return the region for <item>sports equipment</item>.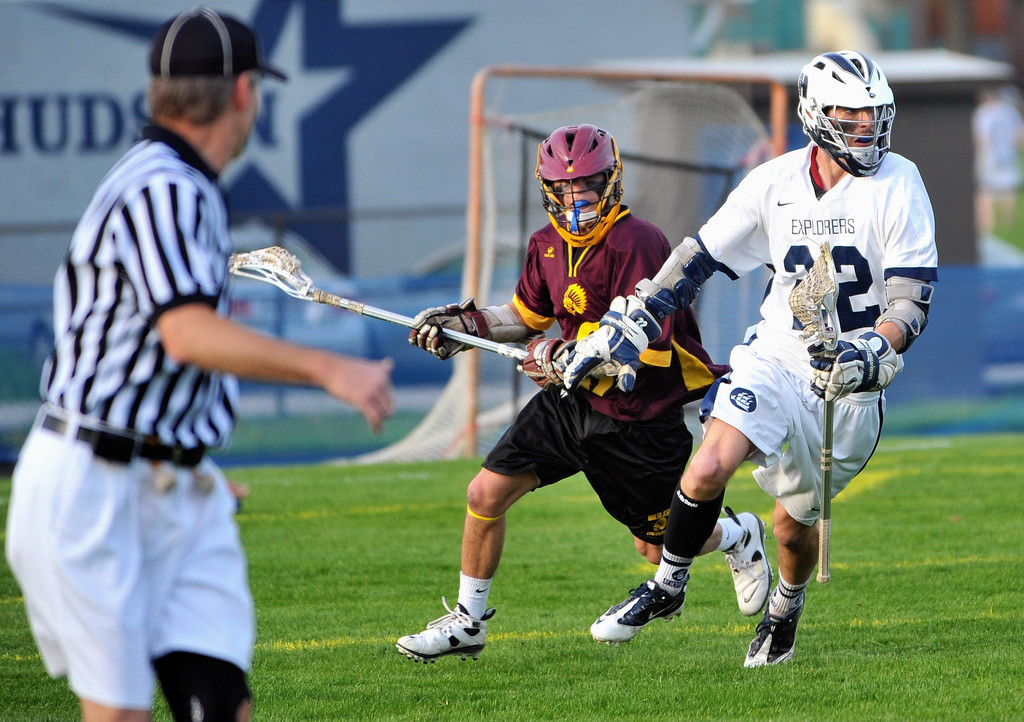
<region>480, 295, 544, 343</region>.
